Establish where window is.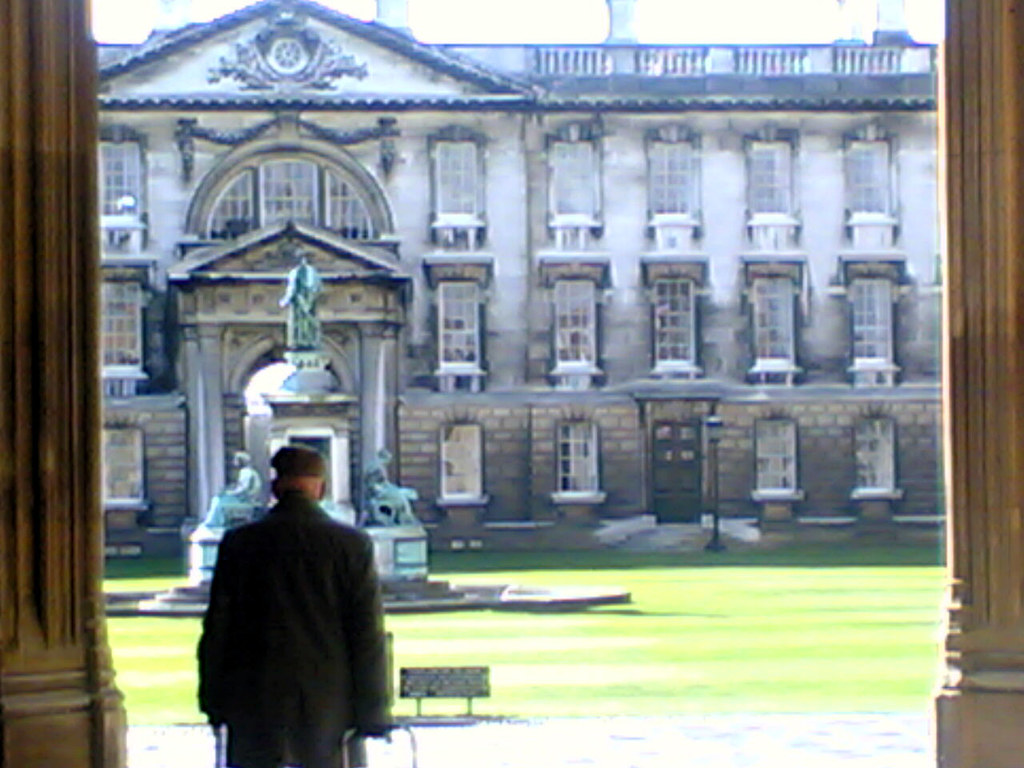
Established at detection(833, 140, 897, 236).
